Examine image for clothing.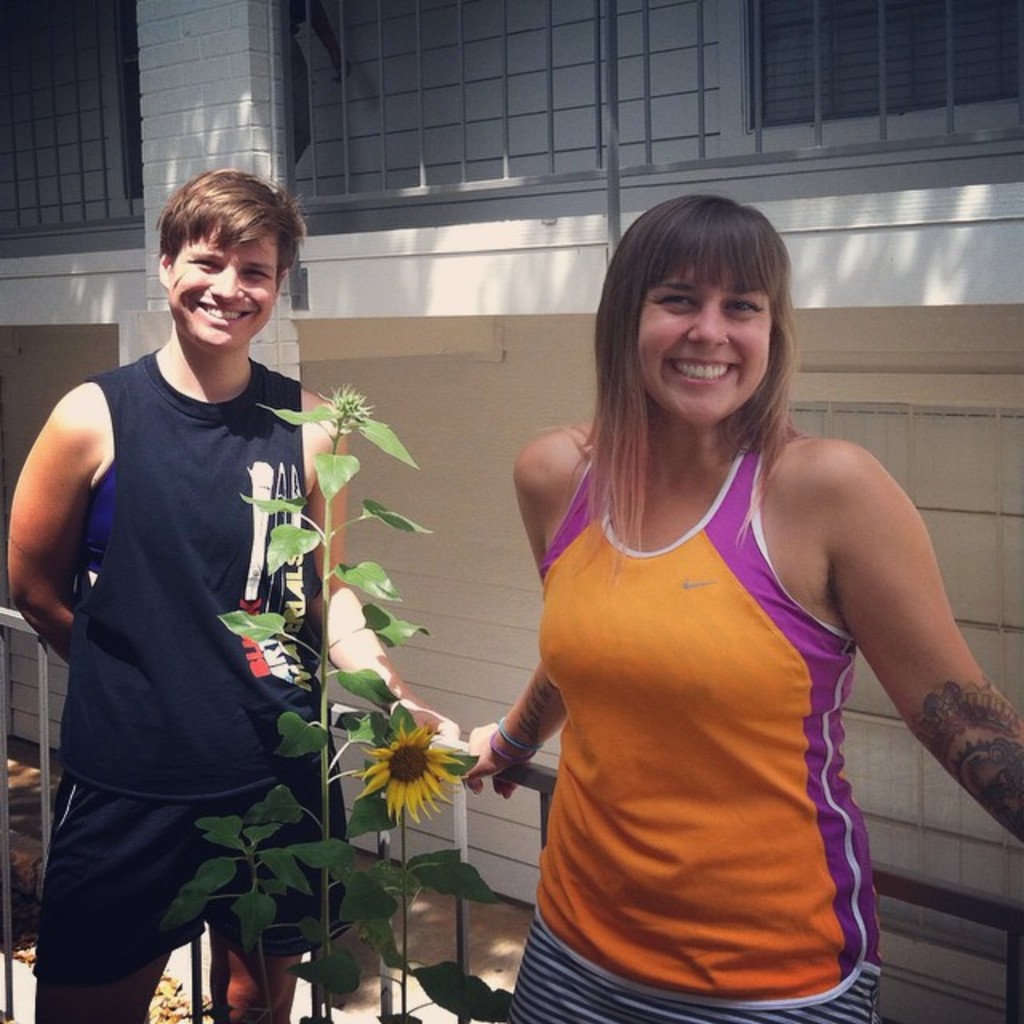
Examination result: <box>27,331,314,1022</box>.
